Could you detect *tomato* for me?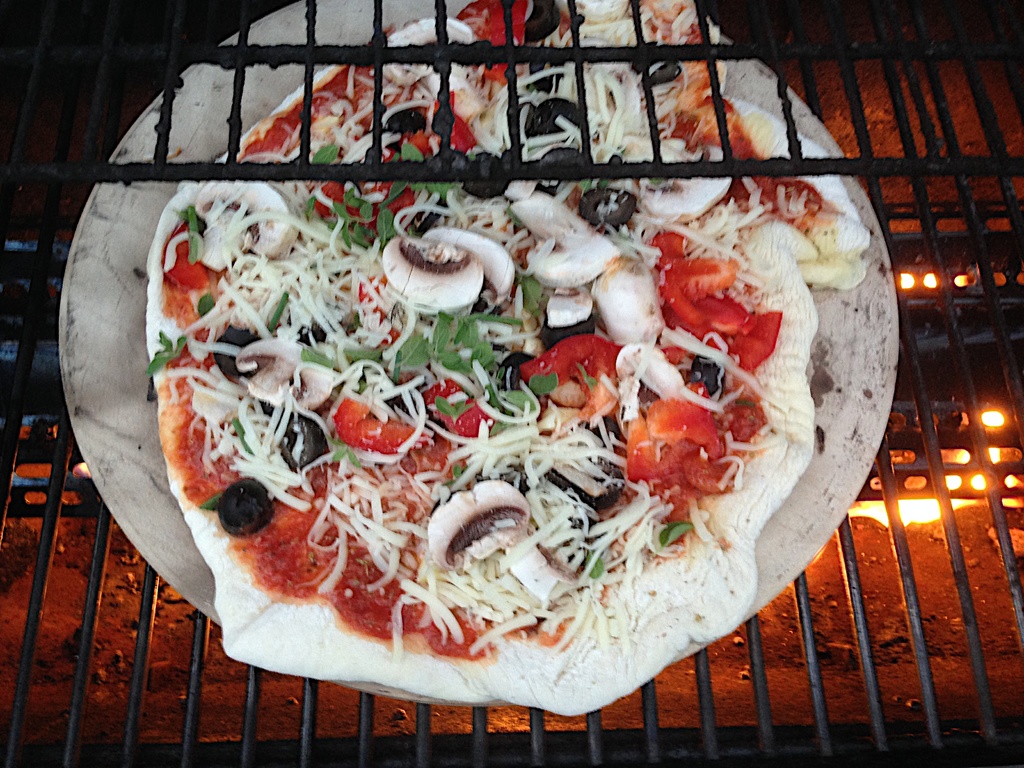
Detection result: region(646, 236, 773, 362).
